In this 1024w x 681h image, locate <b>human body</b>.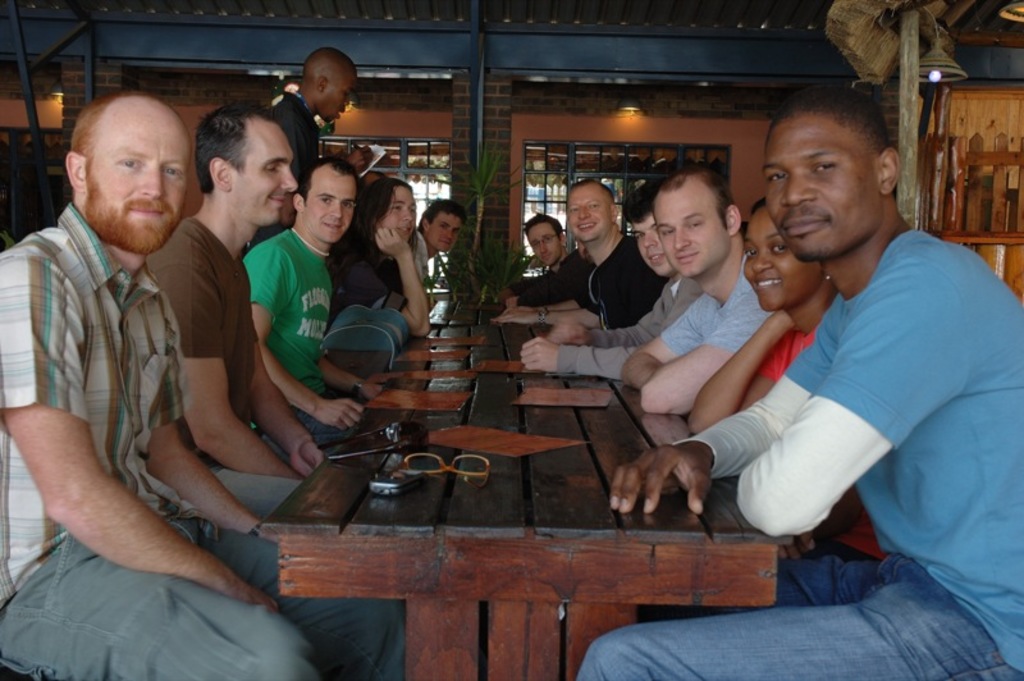
Bounding box: crop(508, 177, 658, 329).
